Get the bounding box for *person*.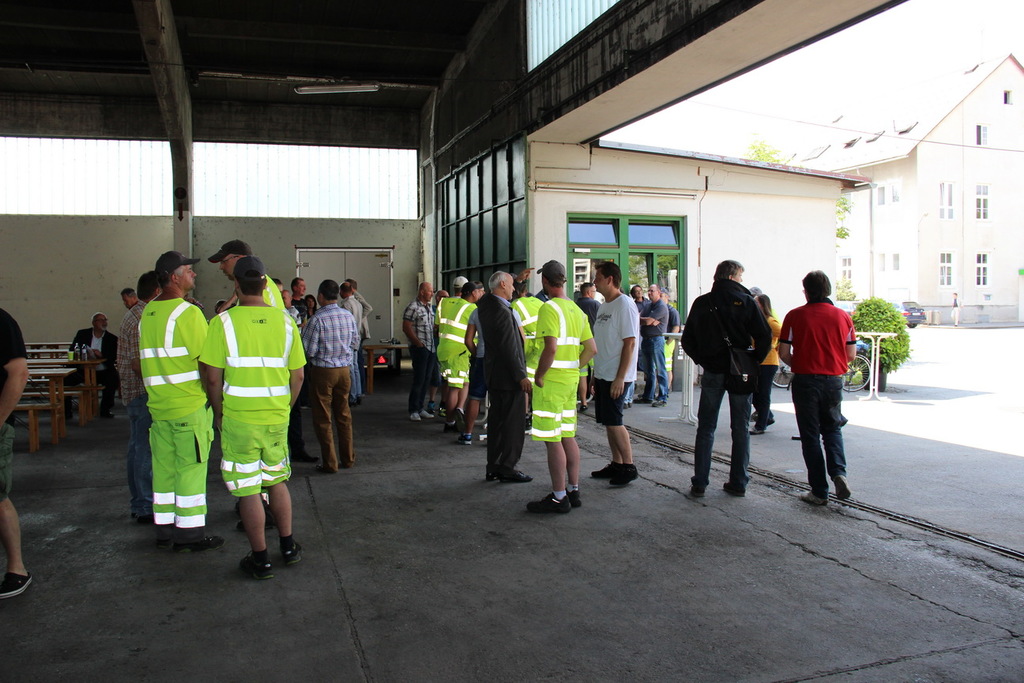
crop(745, 292, 777, 428).
